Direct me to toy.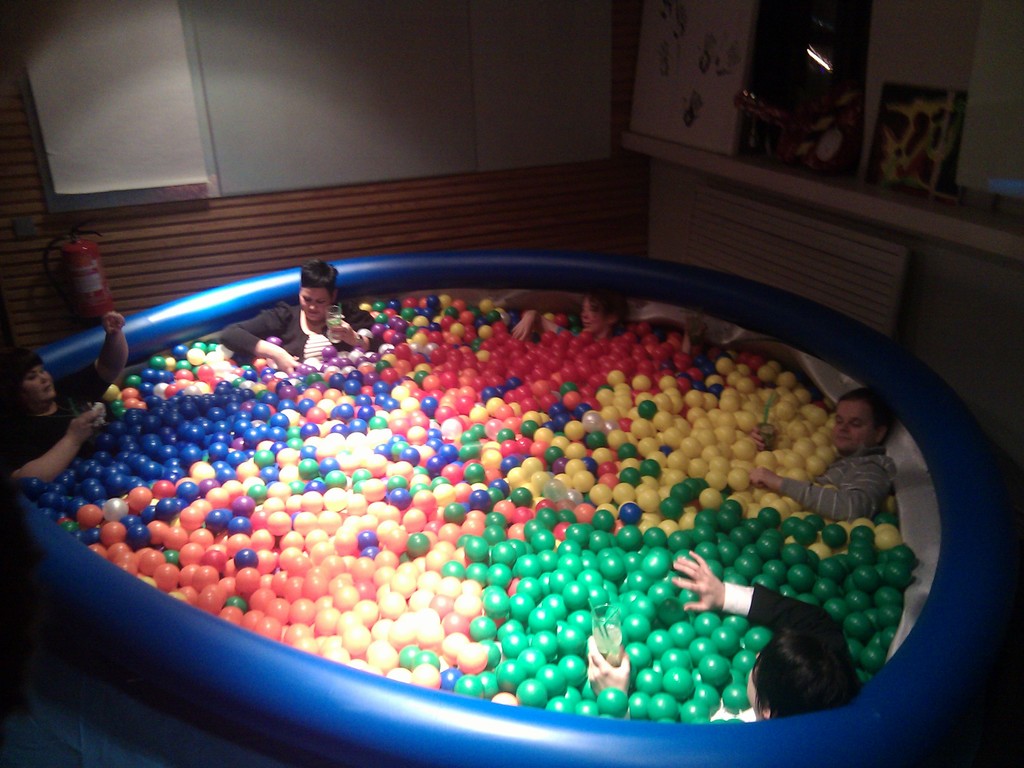
Direction: left=513, top=554, right=545, bottom=580.
